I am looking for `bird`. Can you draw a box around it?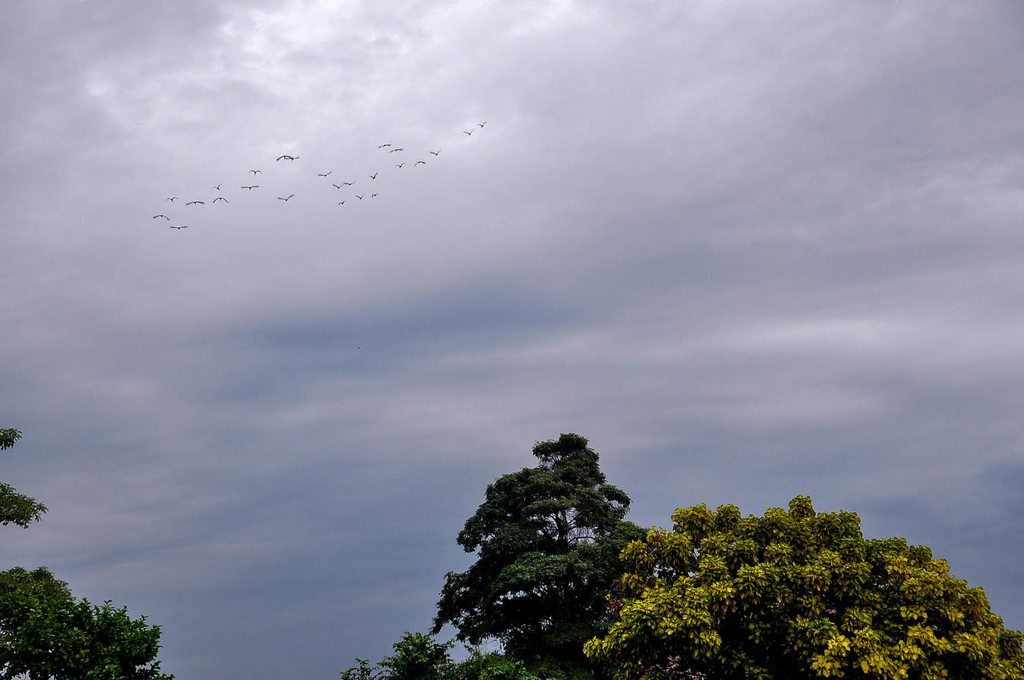
Sure, the bounding box is (425, 149, 440, 160).
